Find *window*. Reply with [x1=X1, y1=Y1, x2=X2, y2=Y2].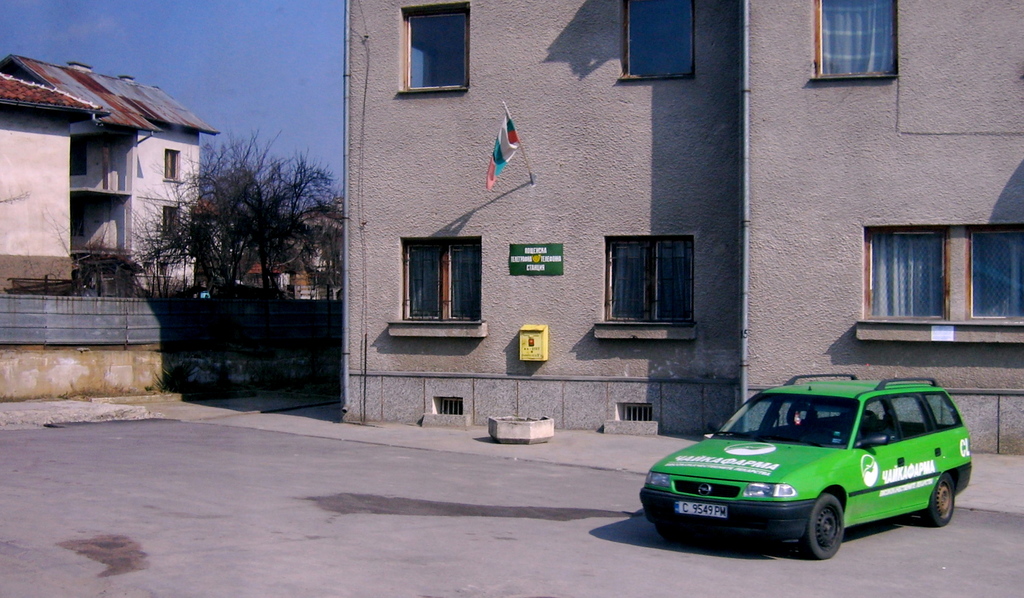
[x1=829, y1=6, x2=911, y2=77].
